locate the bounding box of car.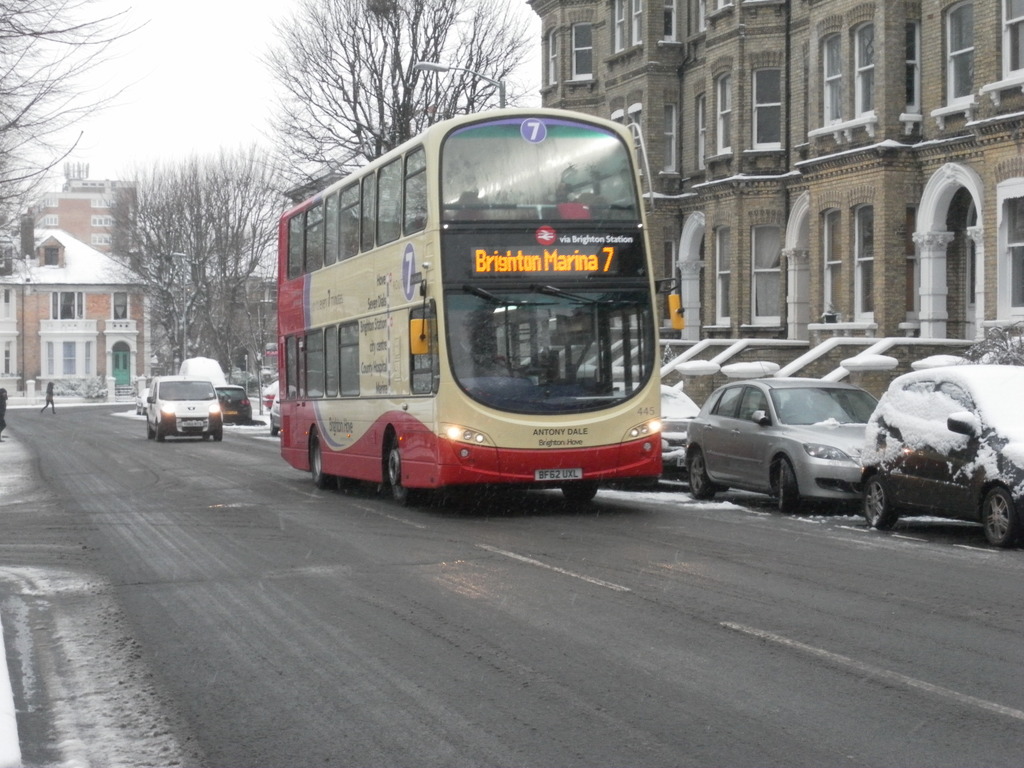
Bounding box: 137,375,225,444.
